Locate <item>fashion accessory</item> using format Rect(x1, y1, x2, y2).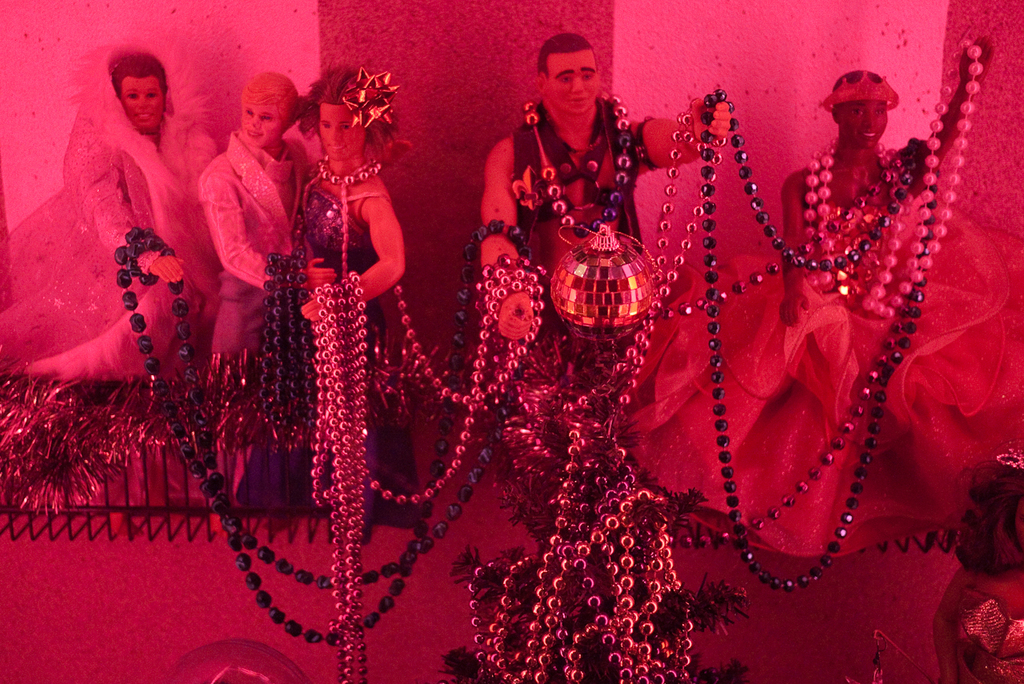
Rect(336, 62, 403, 139).
